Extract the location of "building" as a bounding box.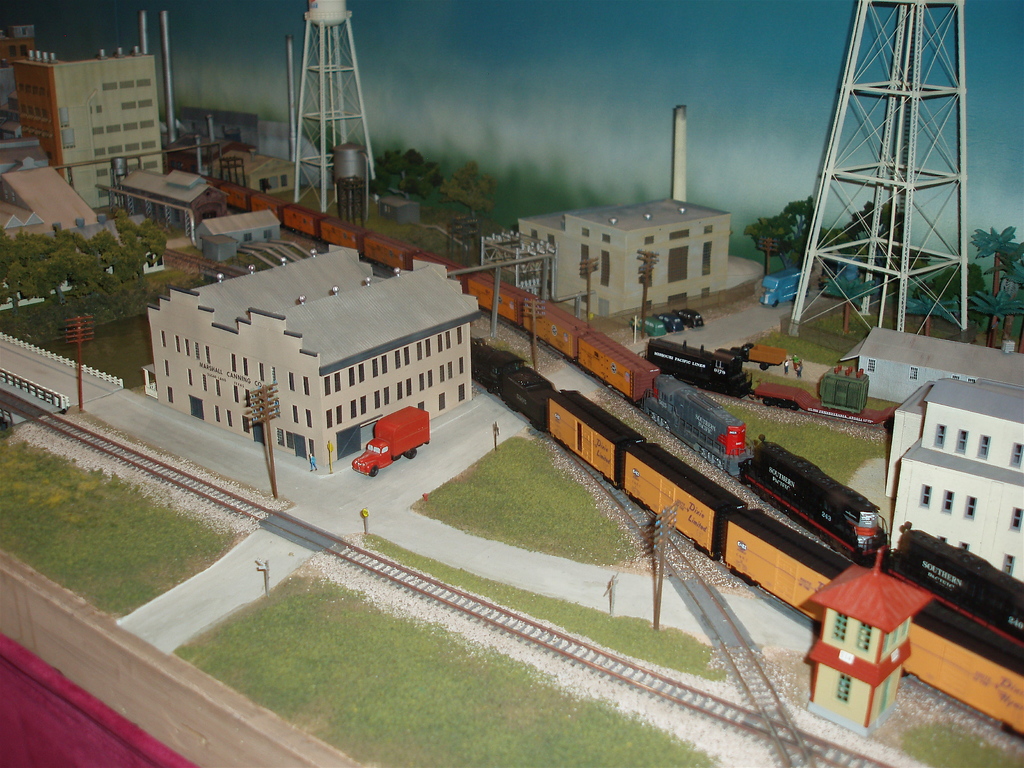
x1=882, y1=373, x2=1023, y2=584.
